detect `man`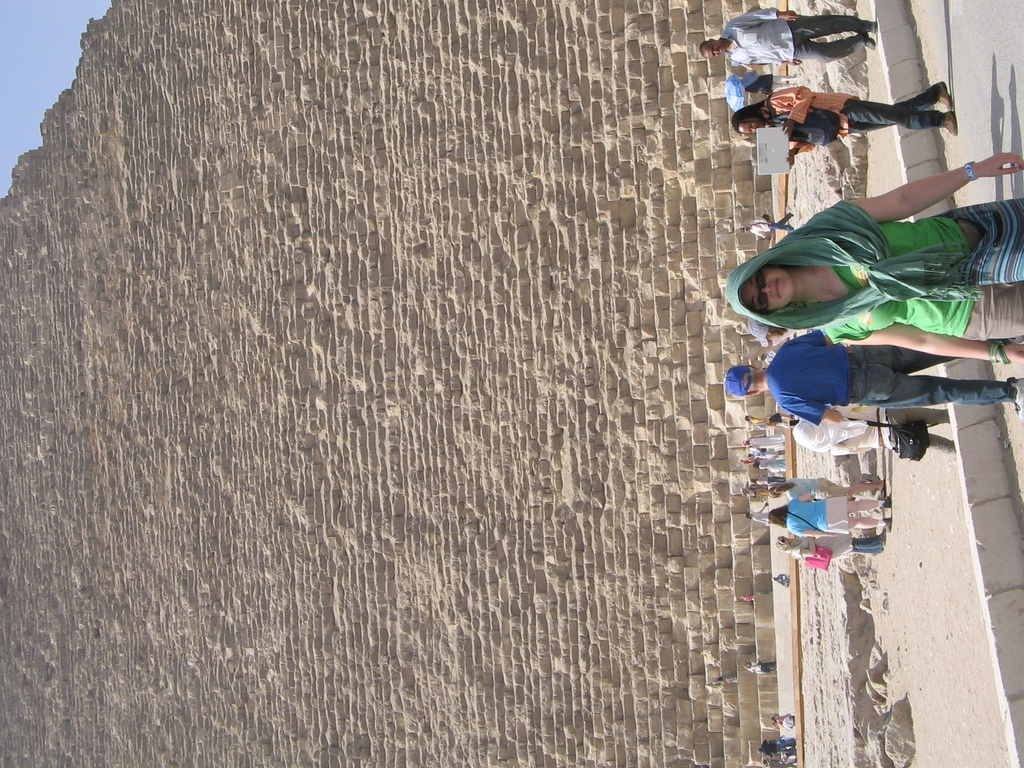
[701,6,876,70]
